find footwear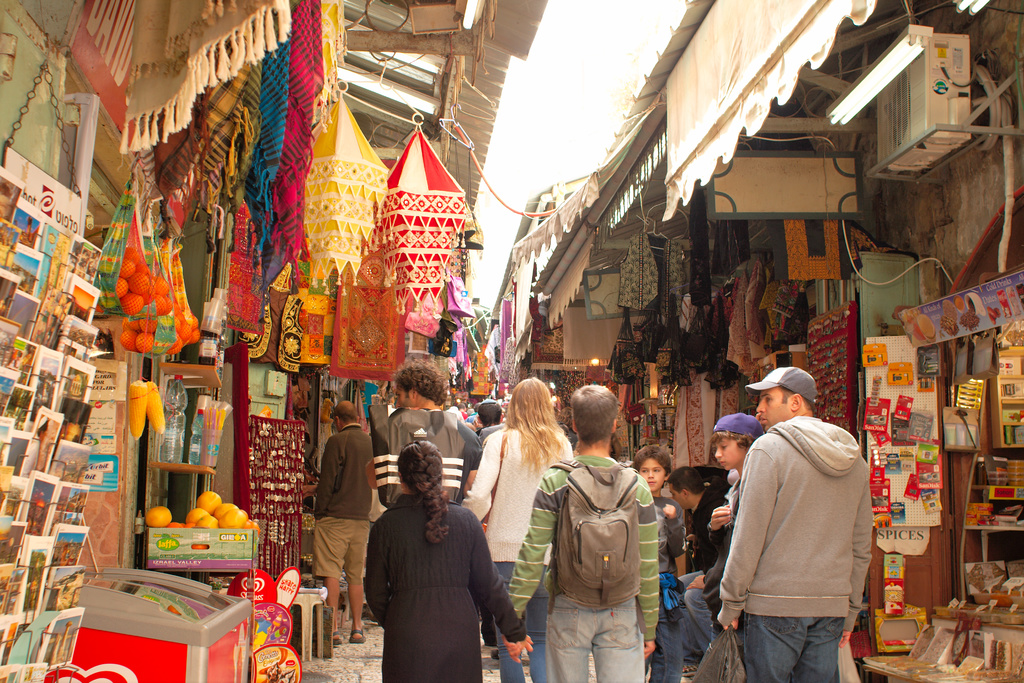
bbox(349, 621, 369, 641)
